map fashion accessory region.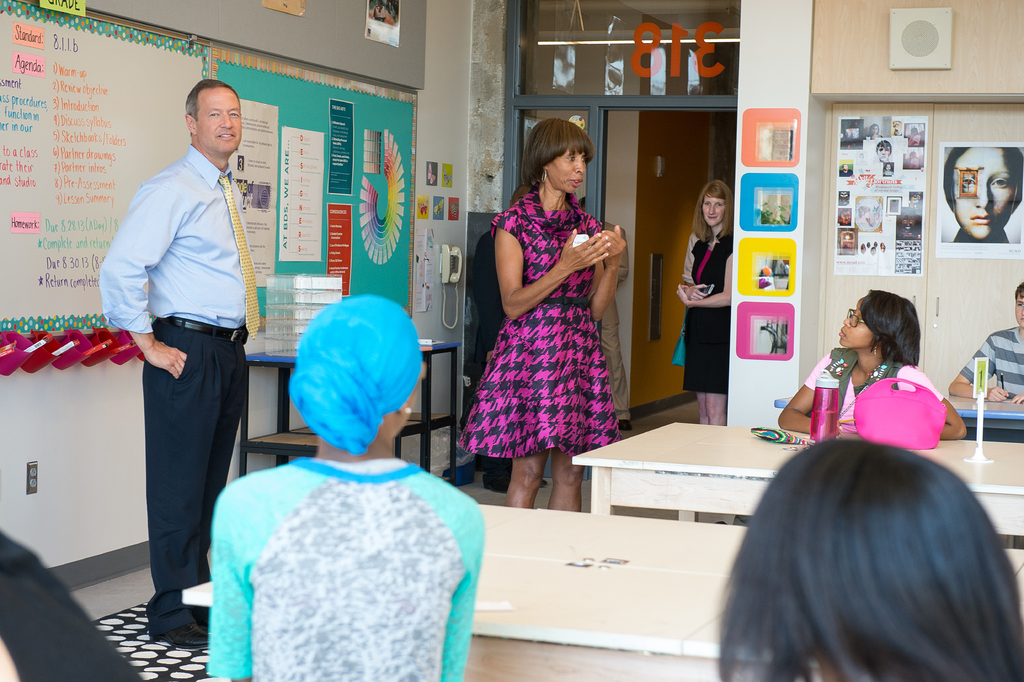
Mapped to {"x1": 835, "y1": 383, "x2": 868, "y2": 422}.
